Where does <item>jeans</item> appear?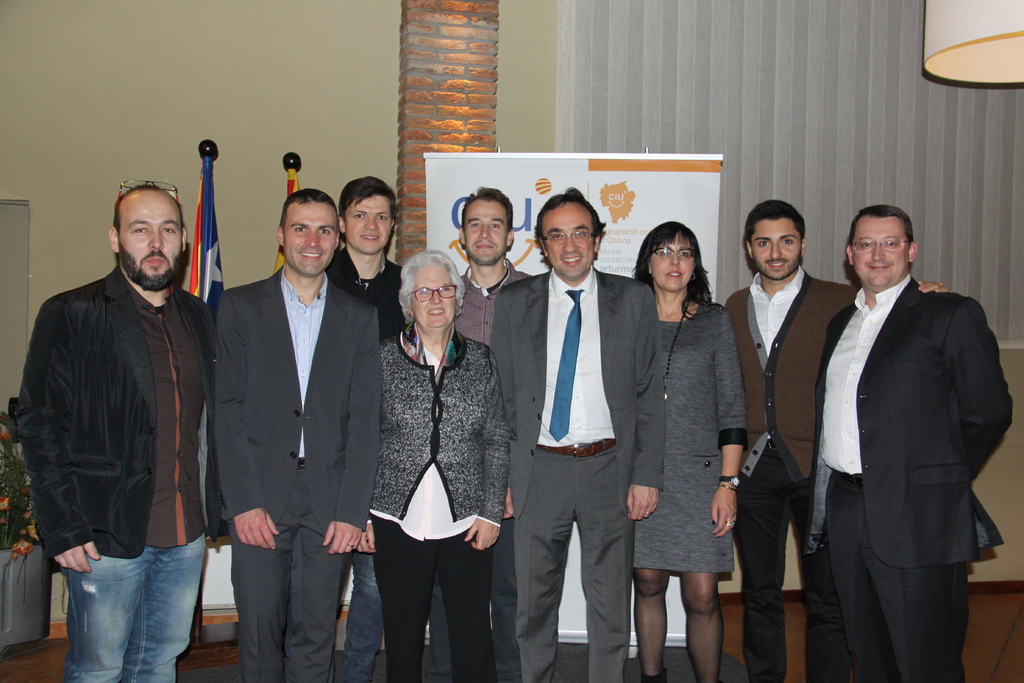
Appears at 371:523:509:682.
